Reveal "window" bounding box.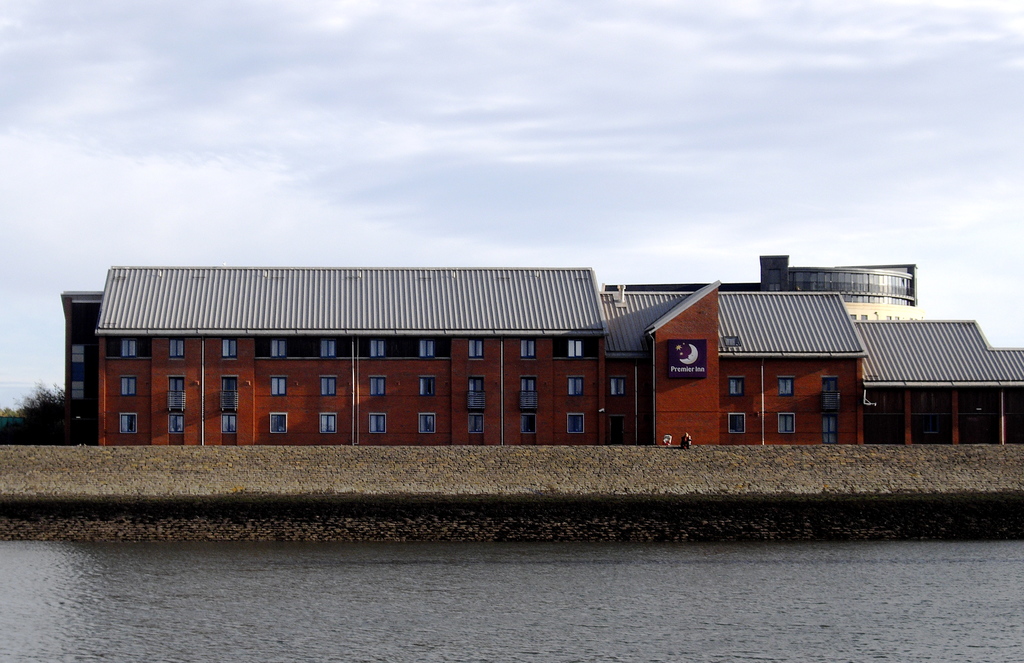
Revealed: [221, 377, 236, 411].
